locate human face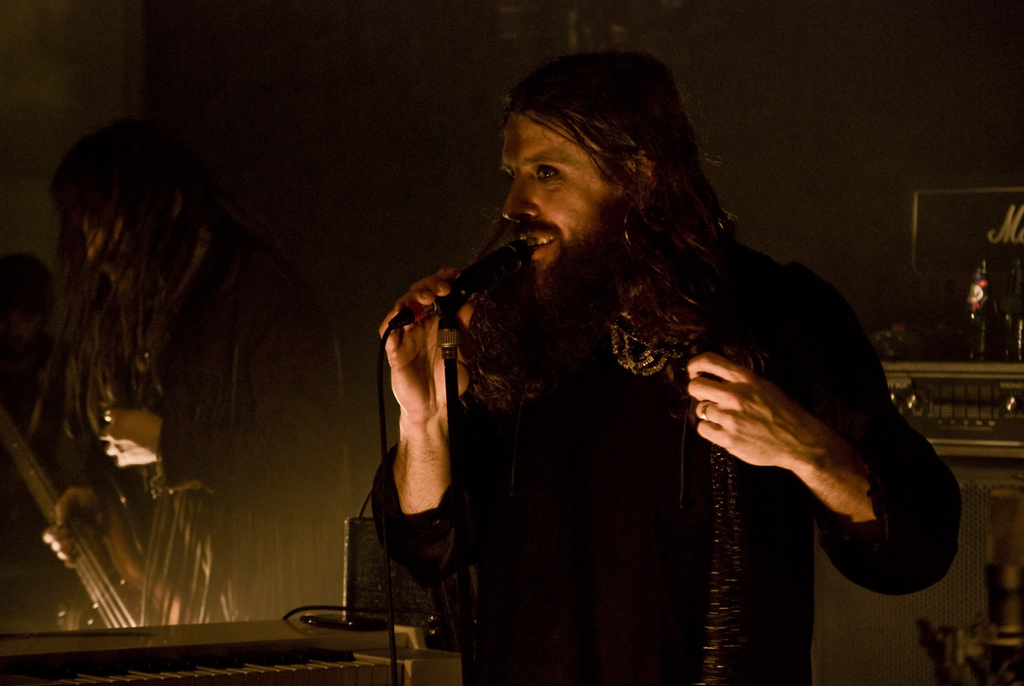
<region>499, 108, 620, 294</region>
